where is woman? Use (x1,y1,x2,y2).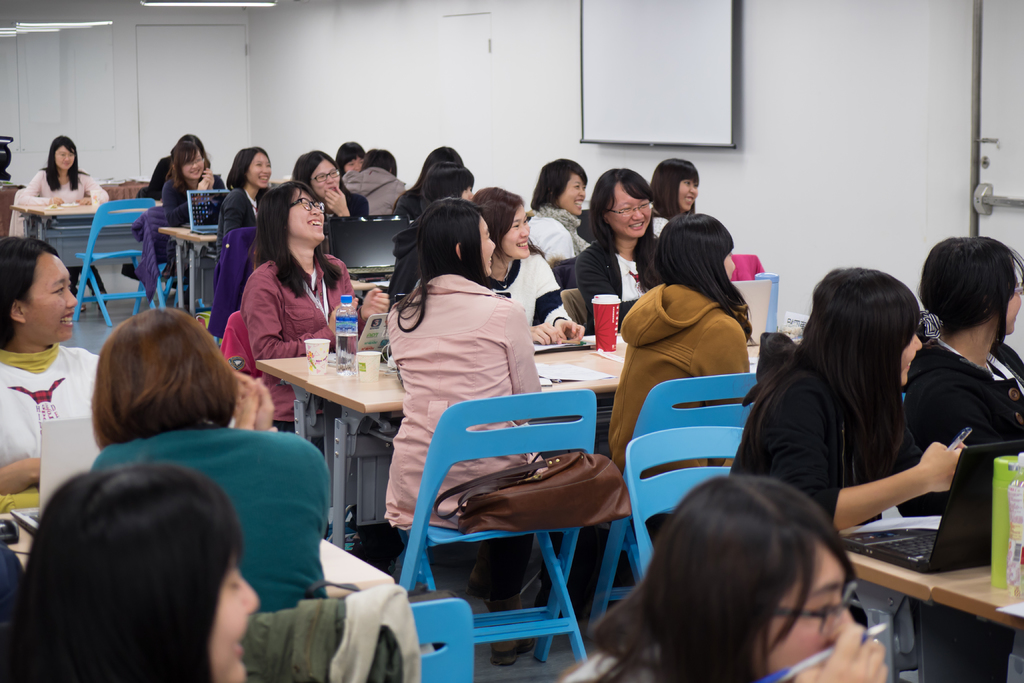
(230,181,396,439).
